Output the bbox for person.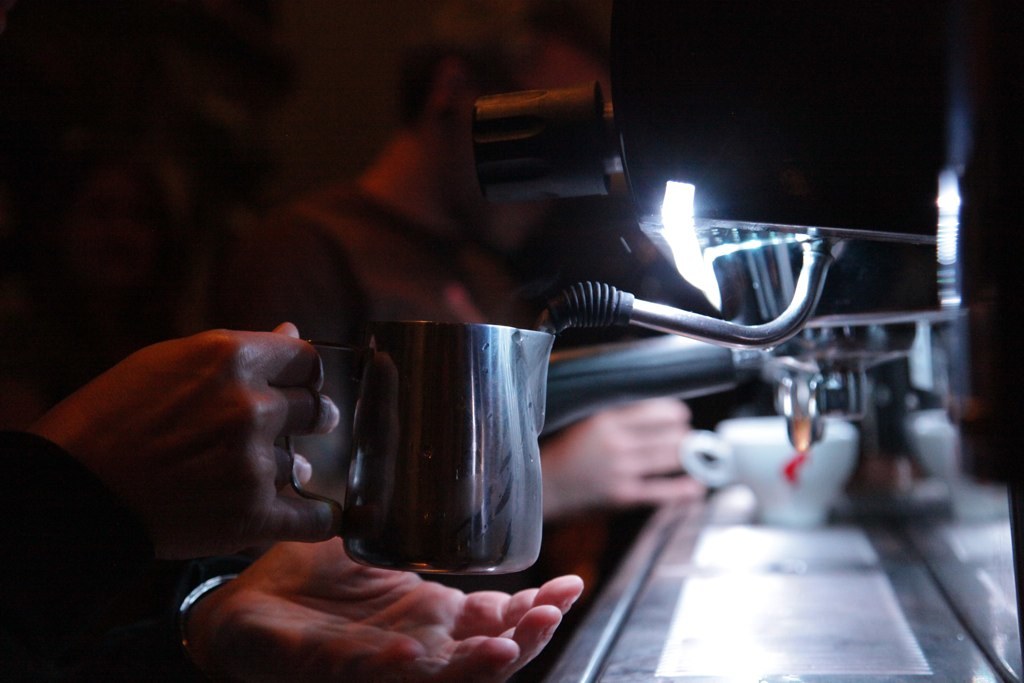
{"x1": 6, "y1": 320, "x2": 584, "y2": 681}.
